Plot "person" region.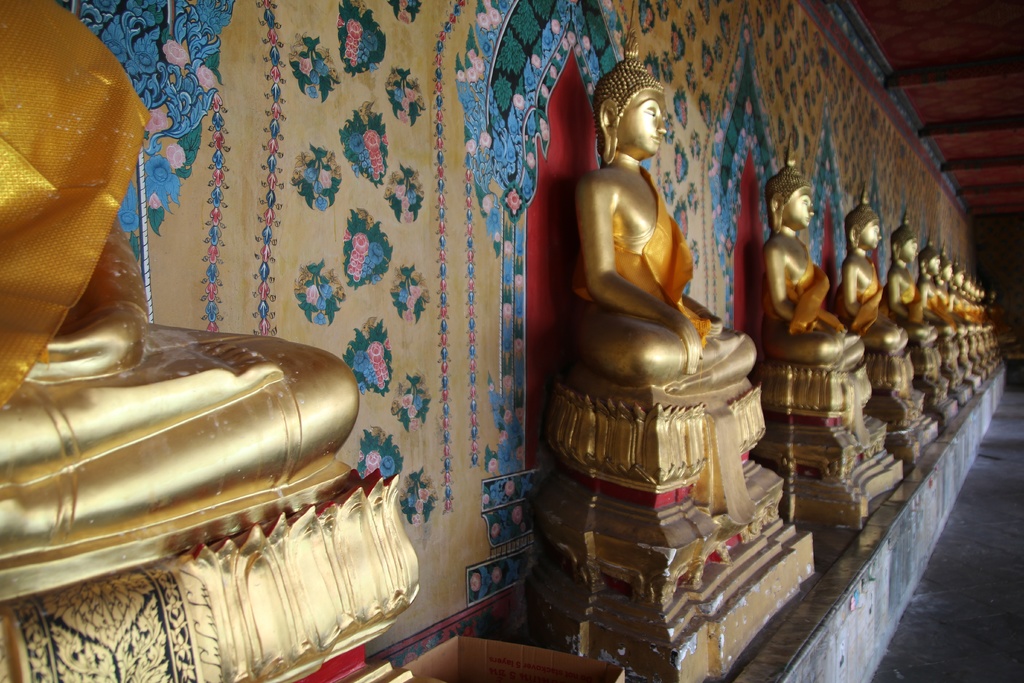
Plotted at <box>885,211,943,349</box>.
